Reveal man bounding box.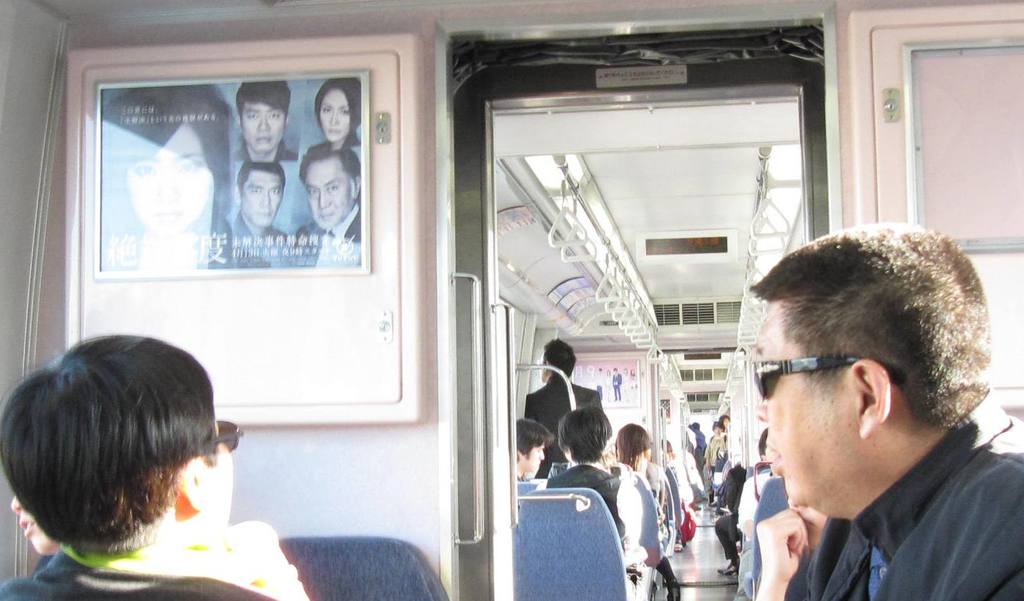
Revealed: 241 83 304 163.
